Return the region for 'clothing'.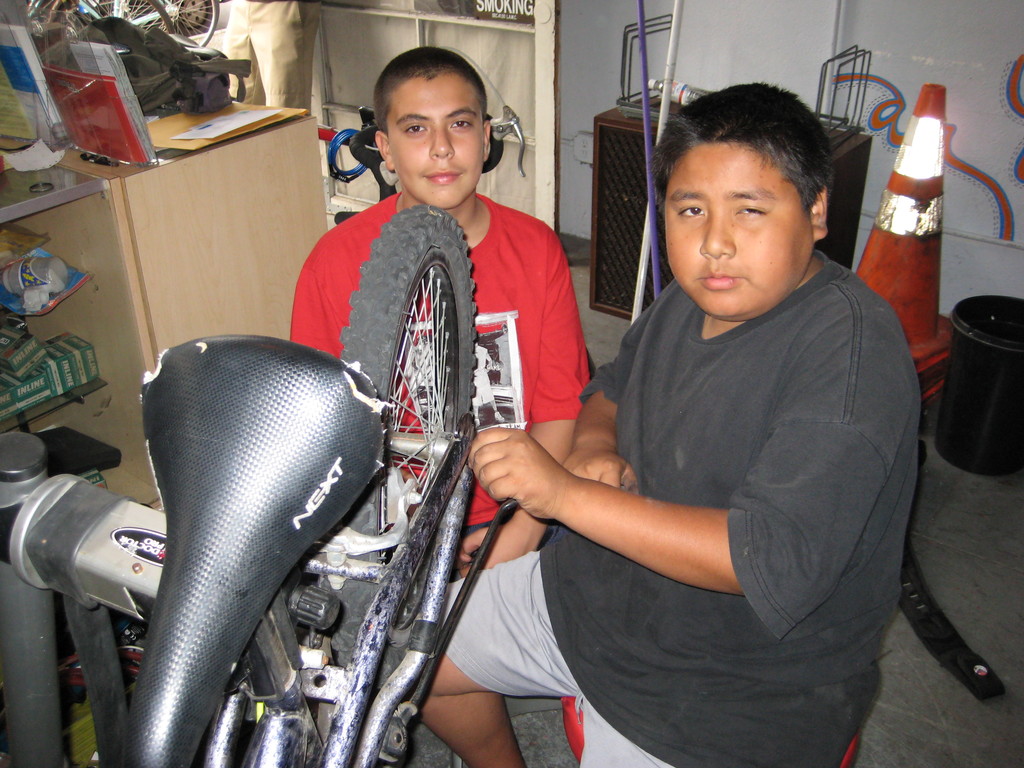
[288, 192, 591, 532].
